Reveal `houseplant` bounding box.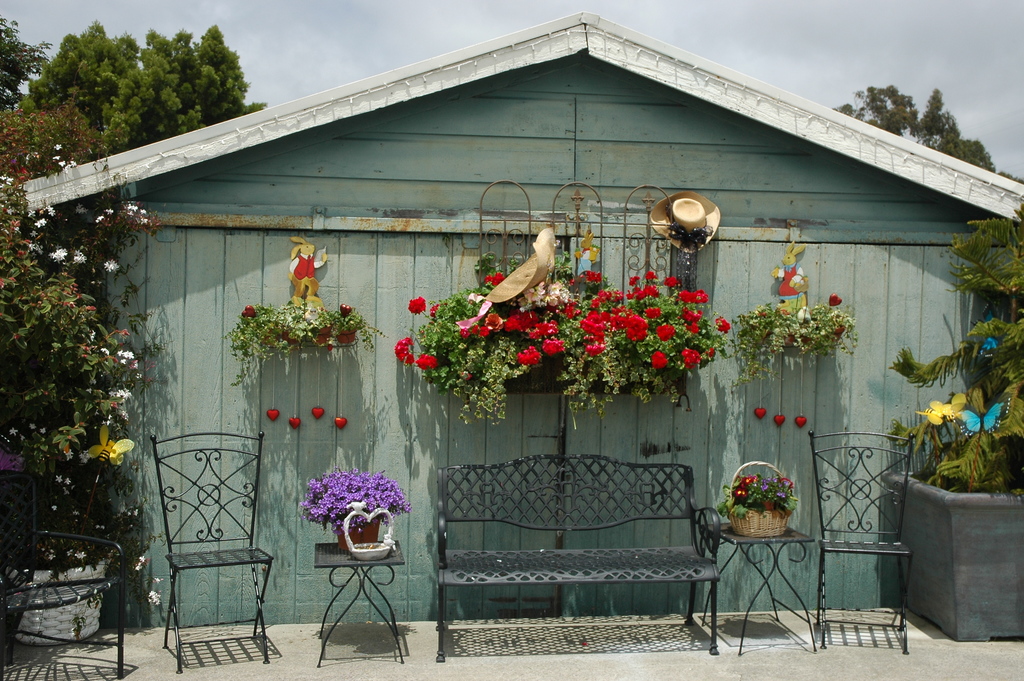
Revealed: left=305, top=473, right=413, bottom=545.
